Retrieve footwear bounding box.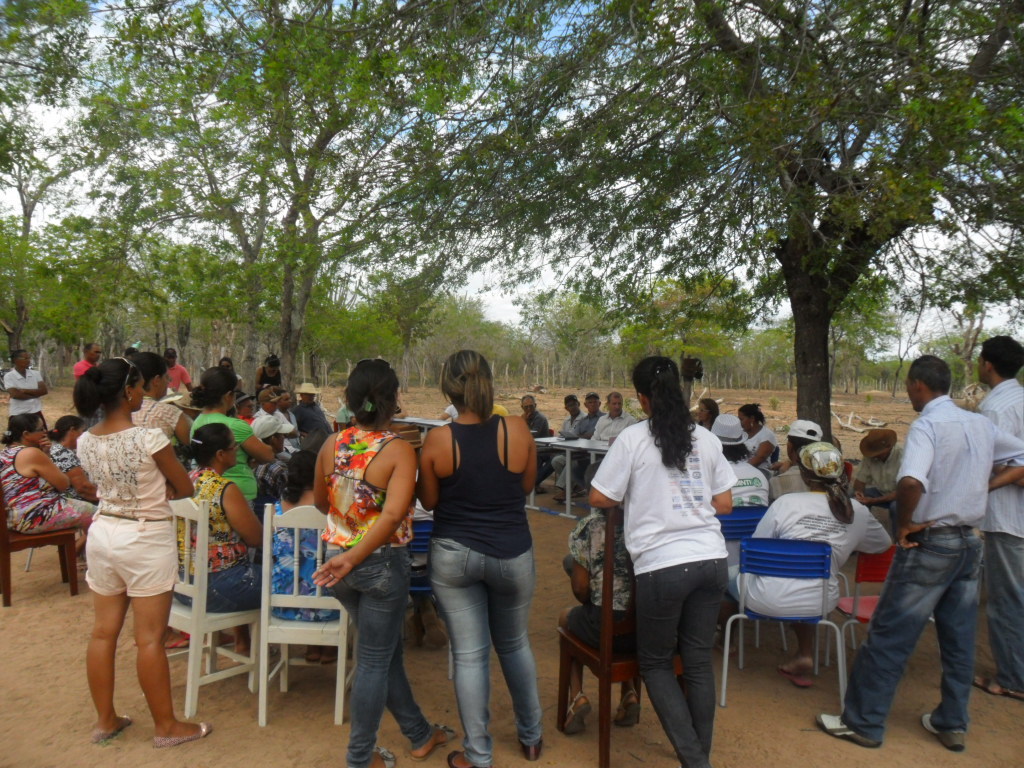
Bounding box: box(89, 712, 133, 745).
